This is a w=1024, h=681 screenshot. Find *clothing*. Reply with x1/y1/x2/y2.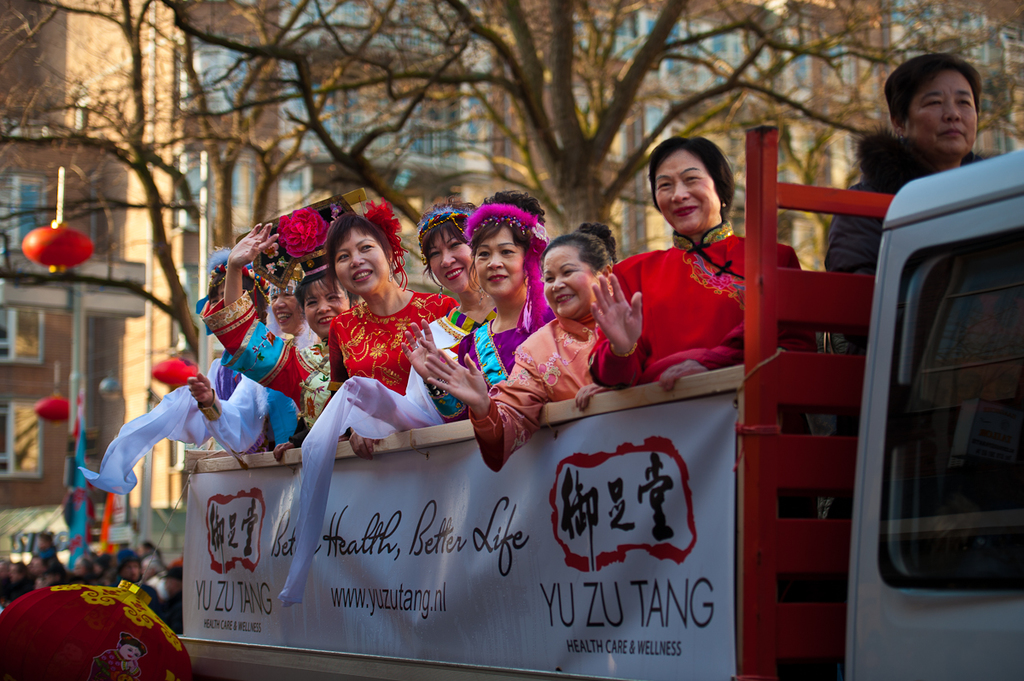
621/214/748/393.
